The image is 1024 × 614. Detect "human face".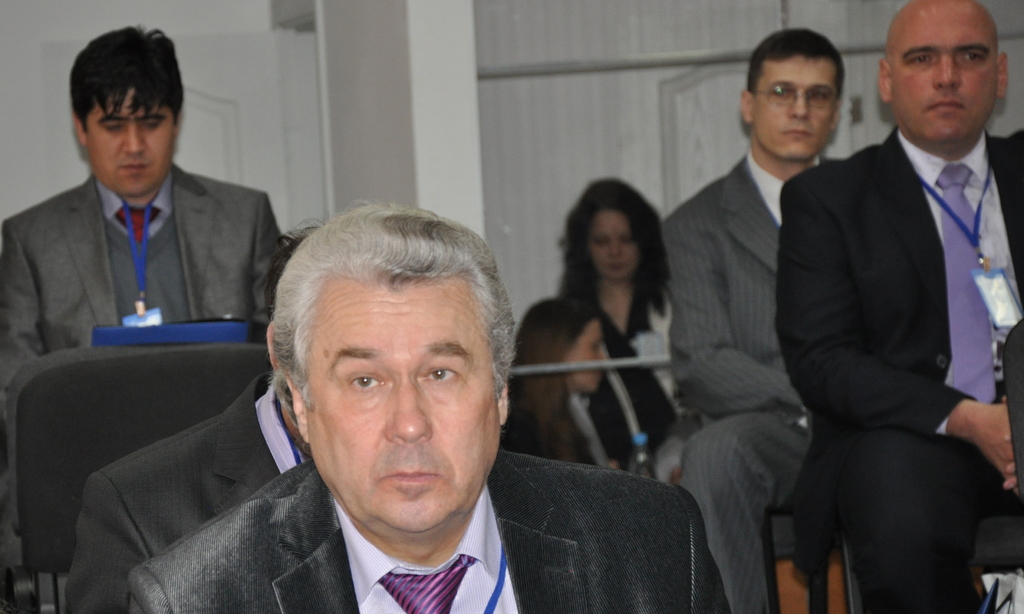
Detection: {"left": 751, "top": 50, "right": 840, "bottom": 158}.
